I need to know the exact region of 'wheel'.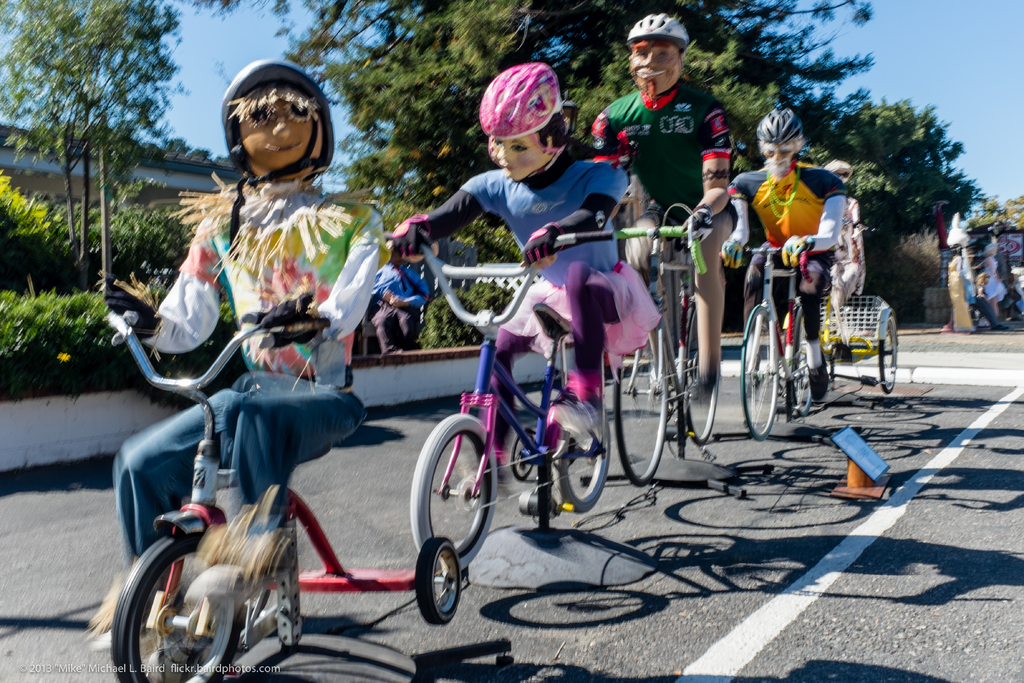
Region: pyautogui.locateOnScreen(876, 311, 898, 396).
